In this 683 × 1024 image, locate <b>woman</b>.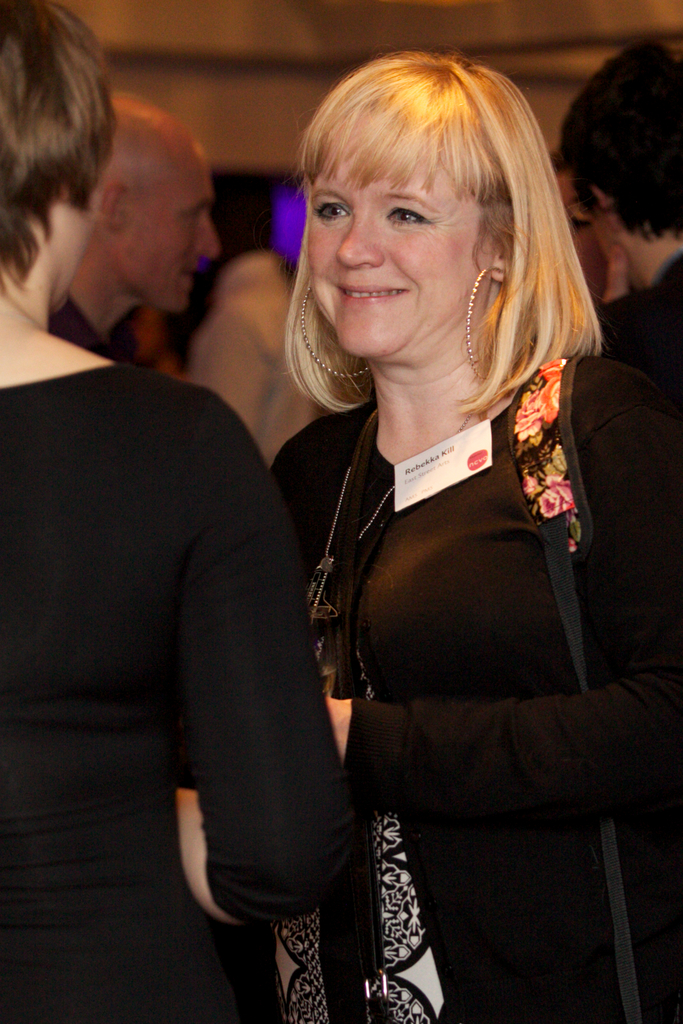
Bounding box: box=[249, 44, 682, 1023].
